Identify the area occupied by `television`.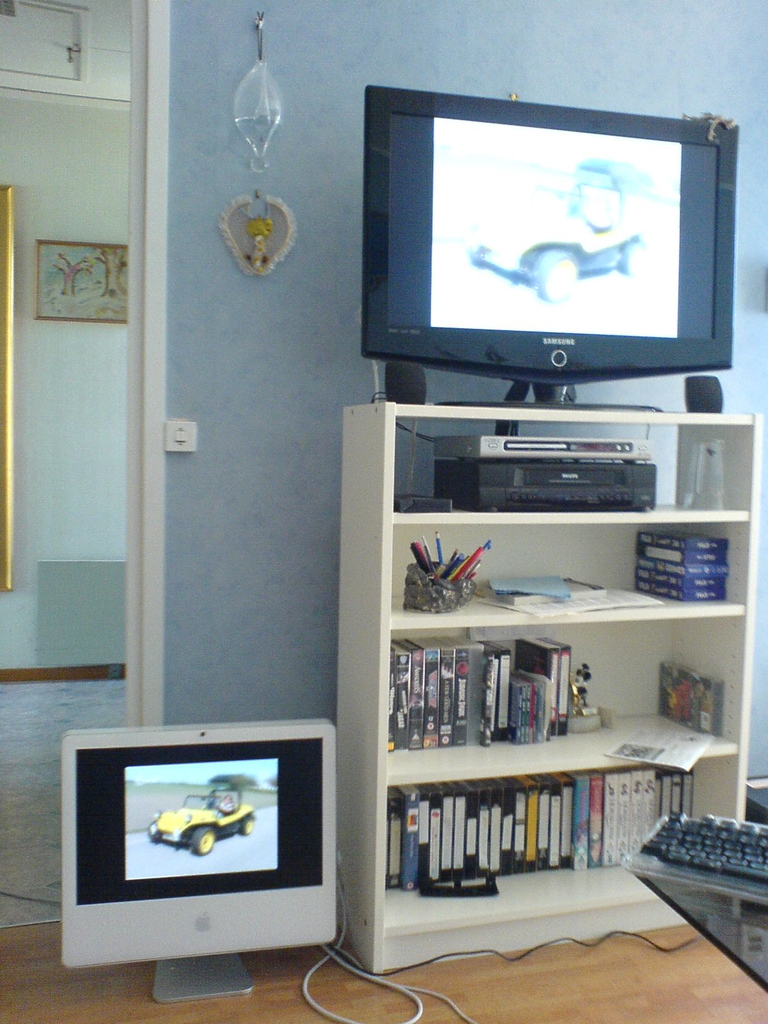
Area: 355/83/735/405.
